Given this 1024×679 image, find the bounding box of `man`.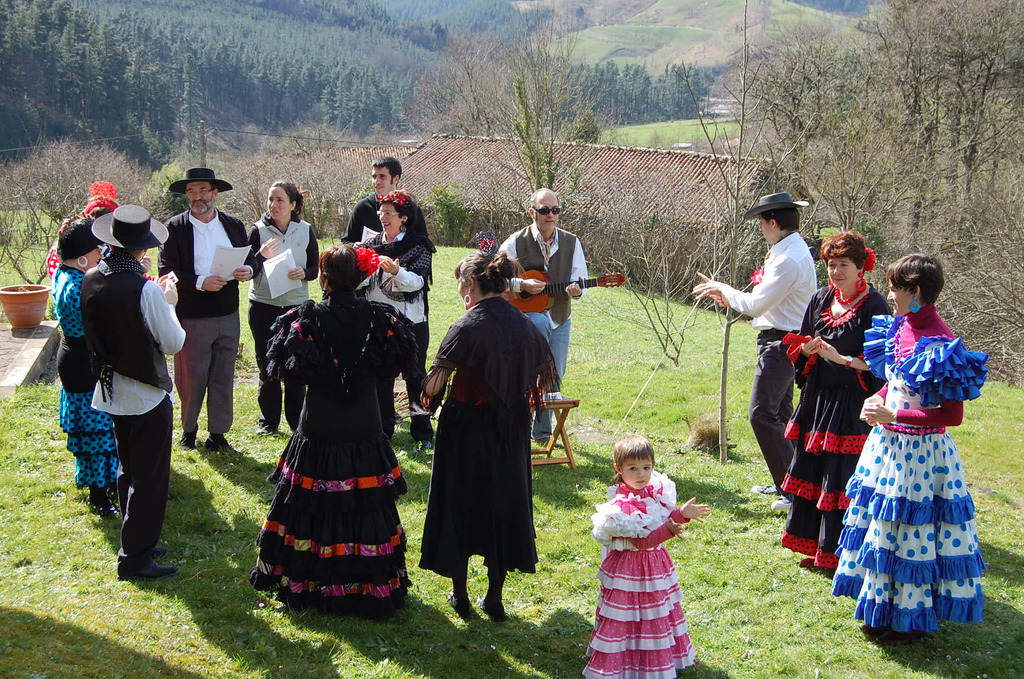
(x1=691, y1=188, x2=819, y2=512).
